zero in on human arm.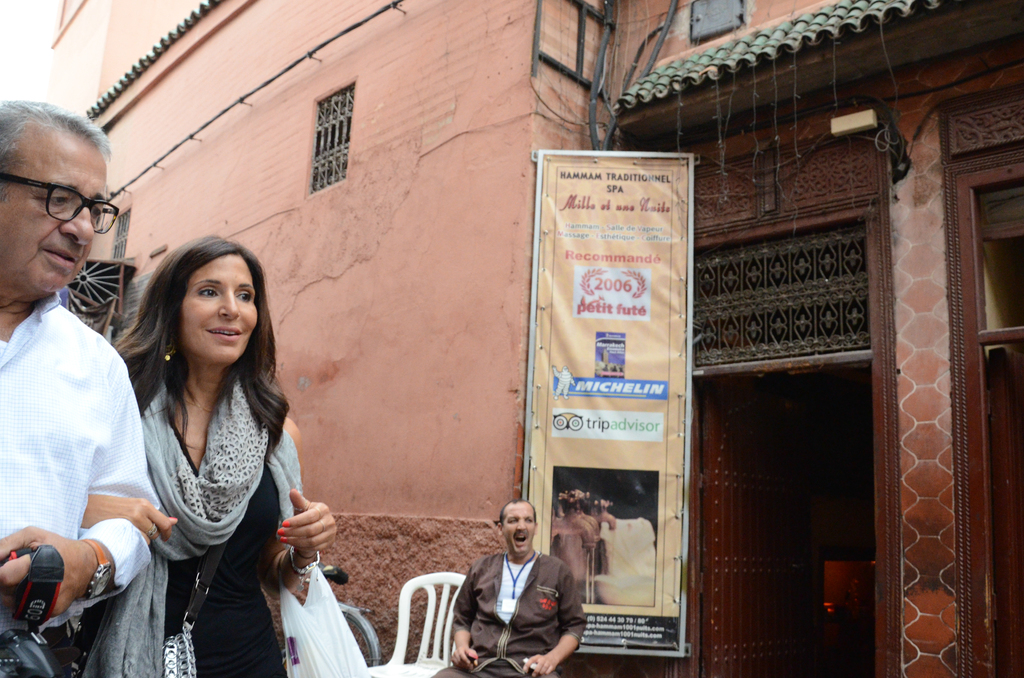
Zeroed in: left=88, top=487, right=156, bottom=535.
